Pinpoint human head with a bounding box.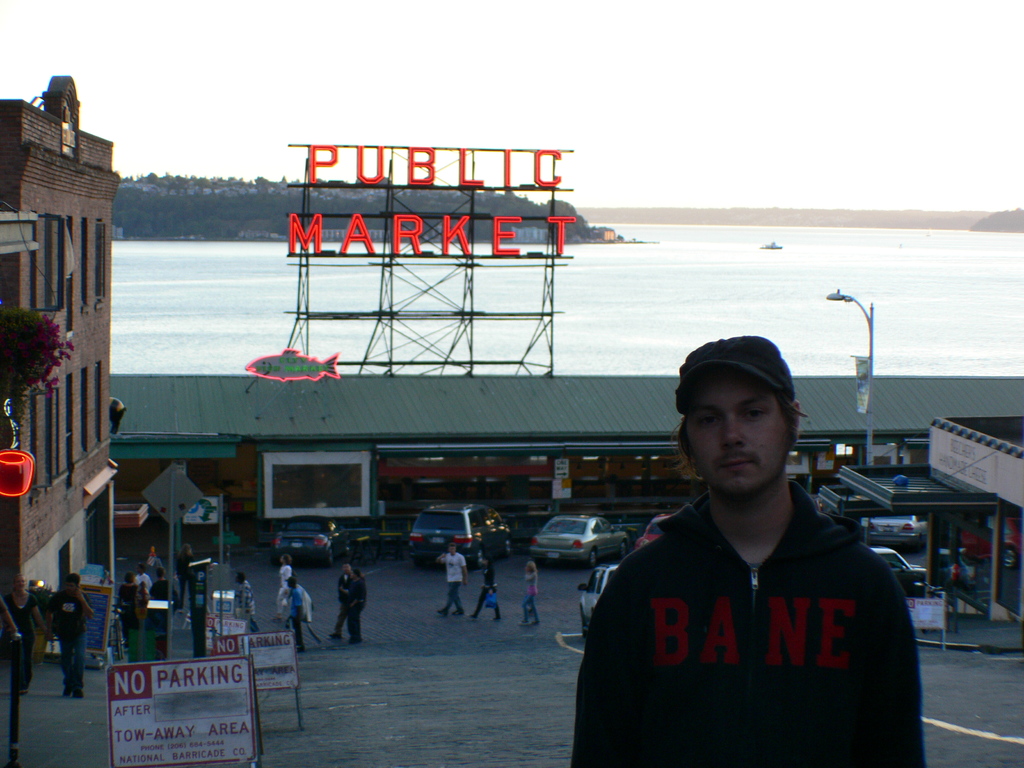
locate(157, 565, 166, 576).
